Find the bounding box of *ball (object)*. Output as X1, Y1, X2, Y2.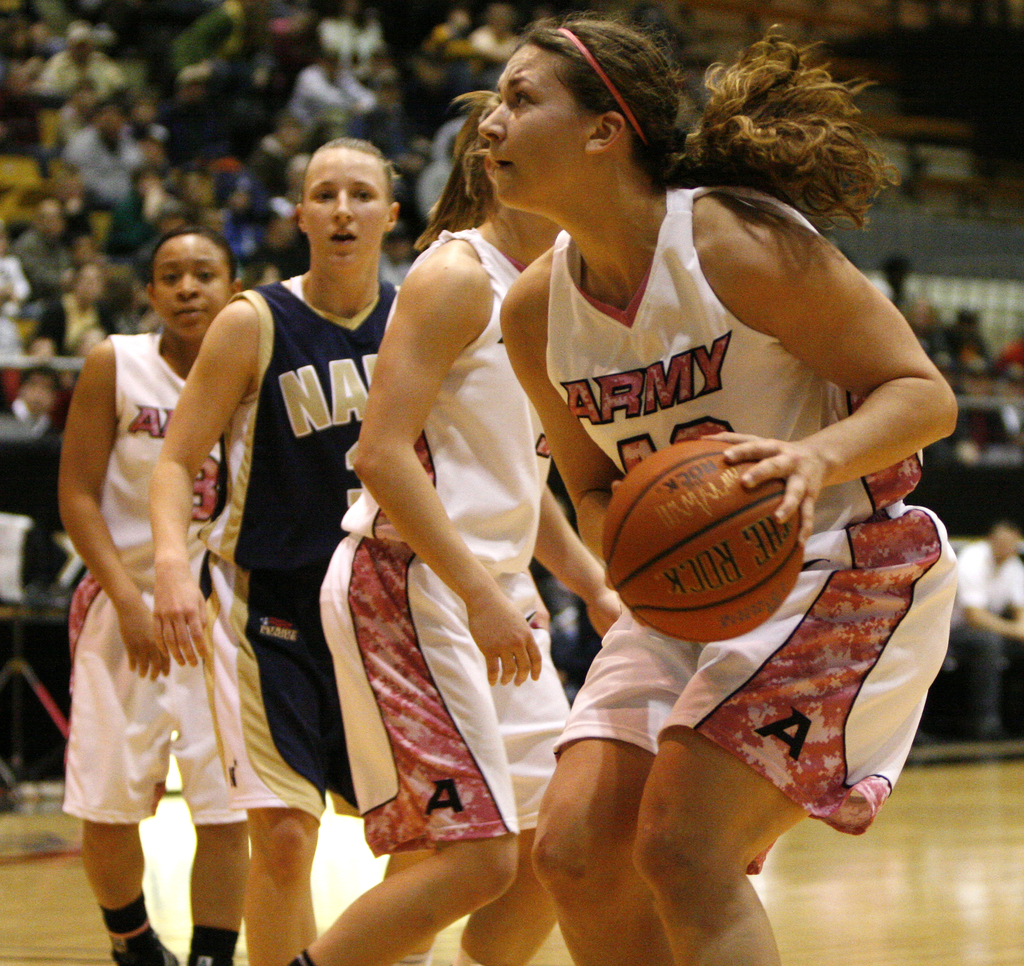
607, 441, 806, 639.
